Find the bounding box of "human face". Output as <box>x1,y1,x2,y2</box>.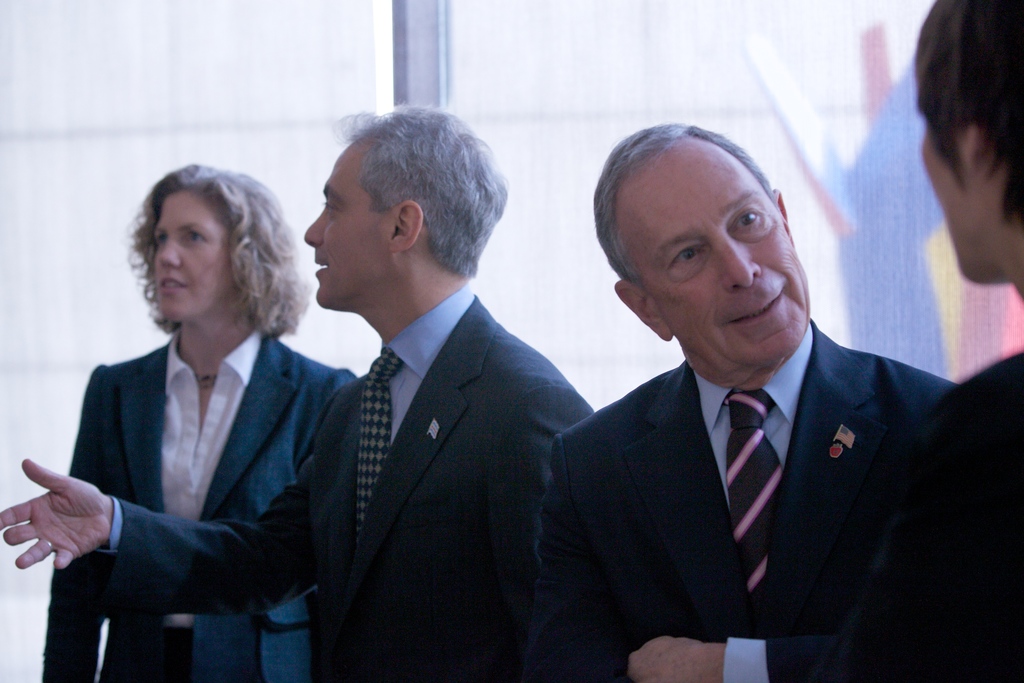
<box>154,197,223,324</box>.
